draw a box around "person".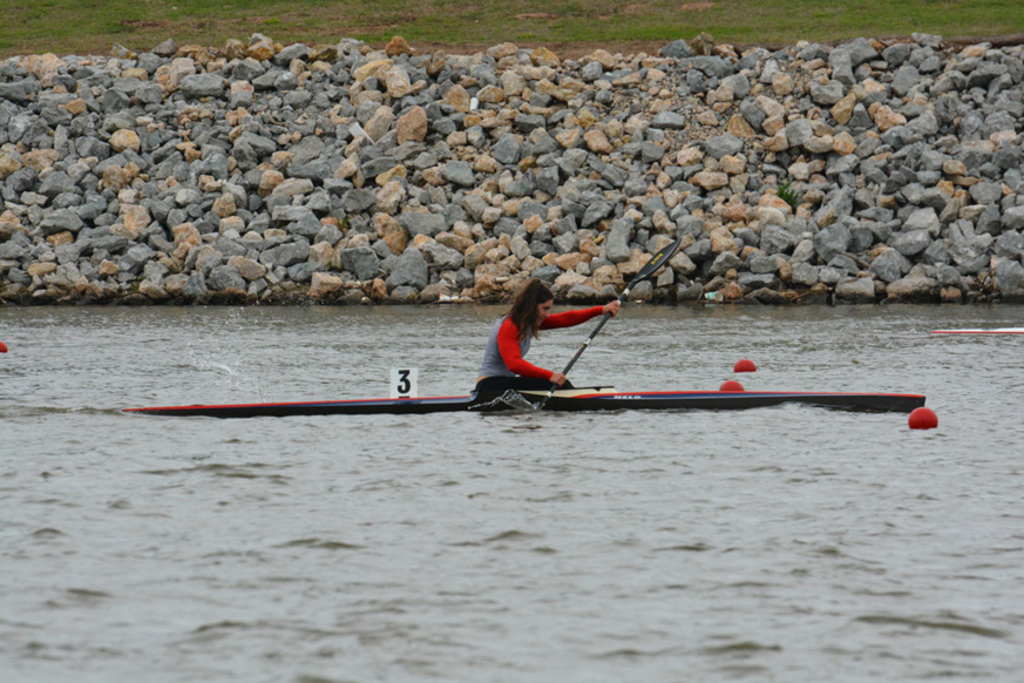
Rect(472, 277, 624, 399).
